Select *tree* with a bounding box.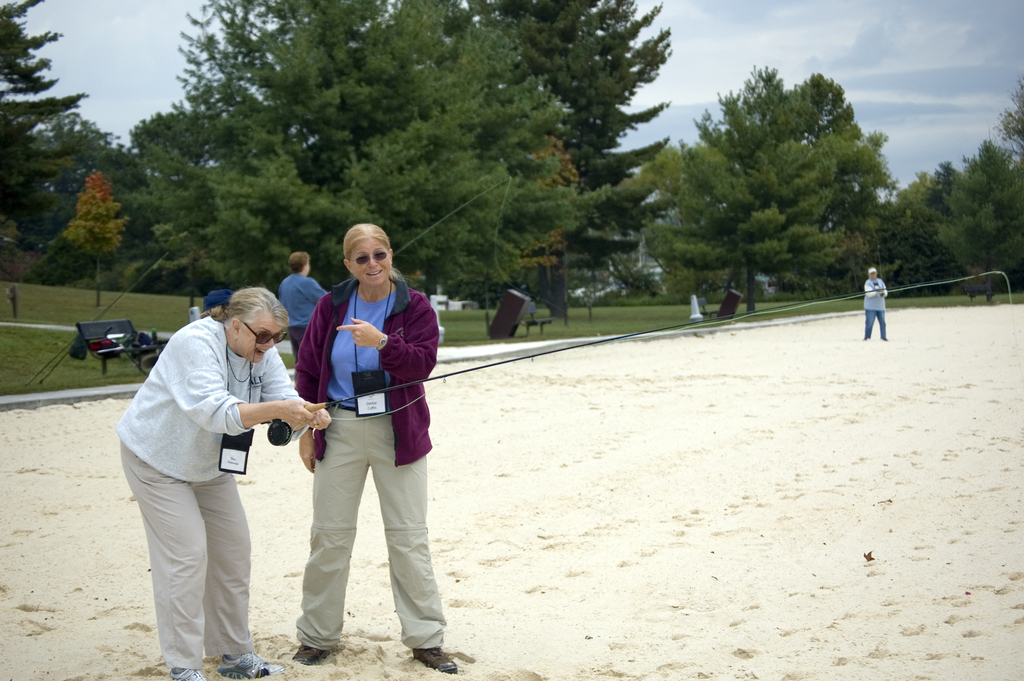
detection(666, 63, 916, 309).
